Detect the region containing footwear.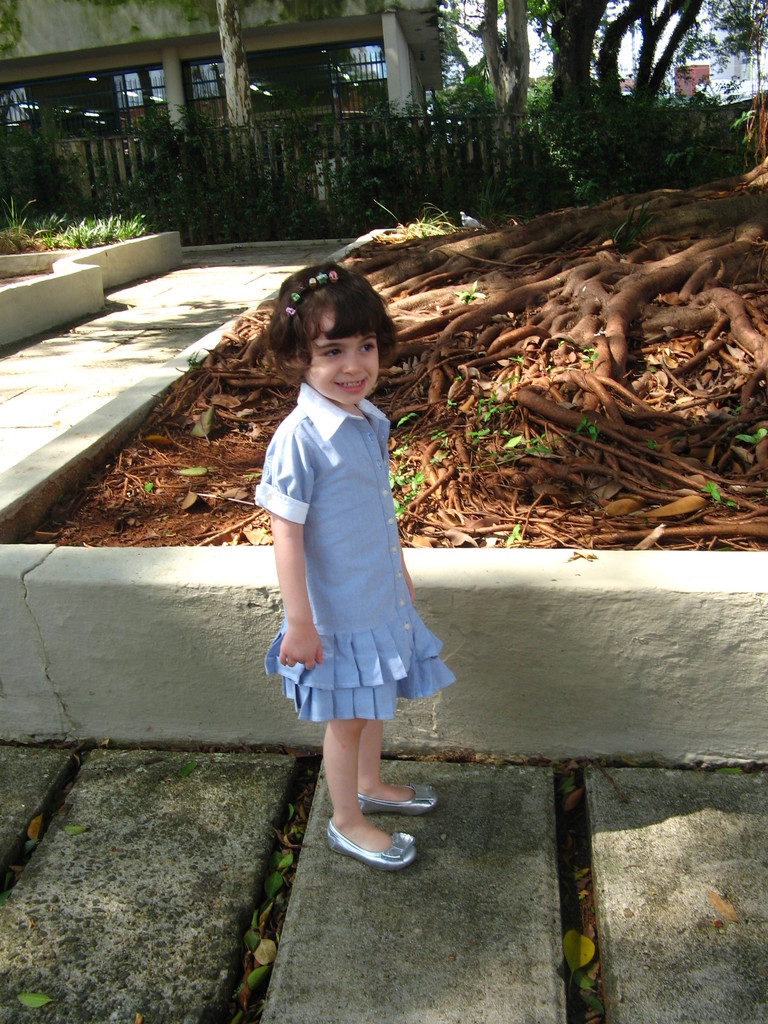
select_region(318, 800, 421, 878).
